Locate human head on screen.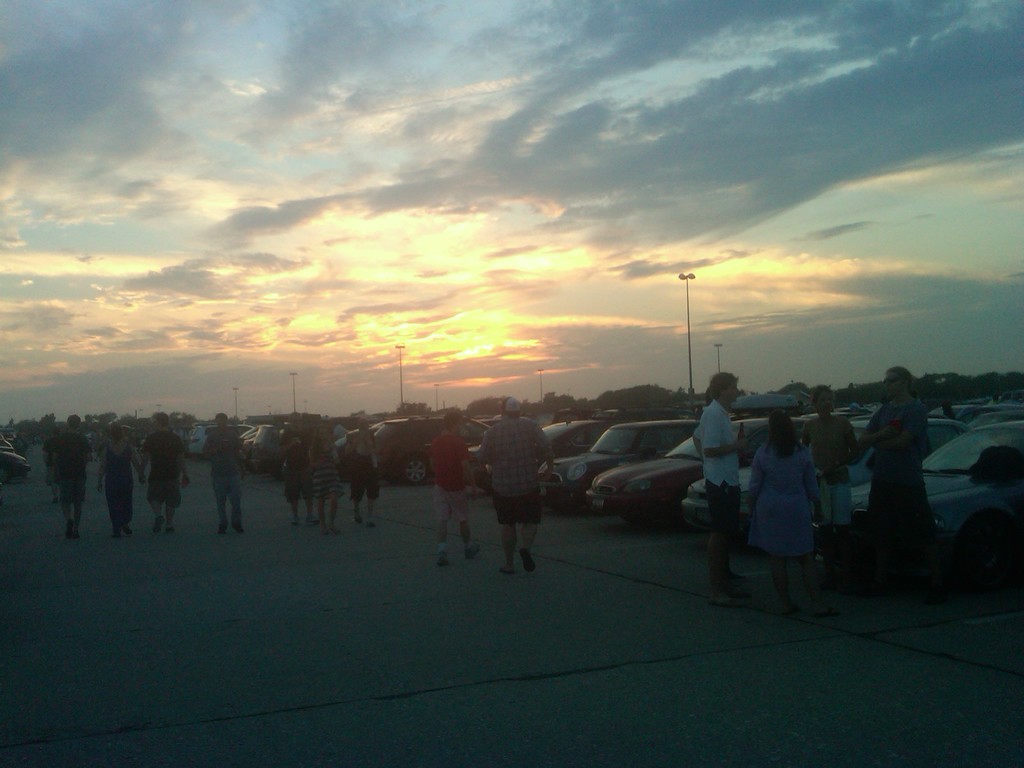
On screen at (360, 418, 371, 433).
